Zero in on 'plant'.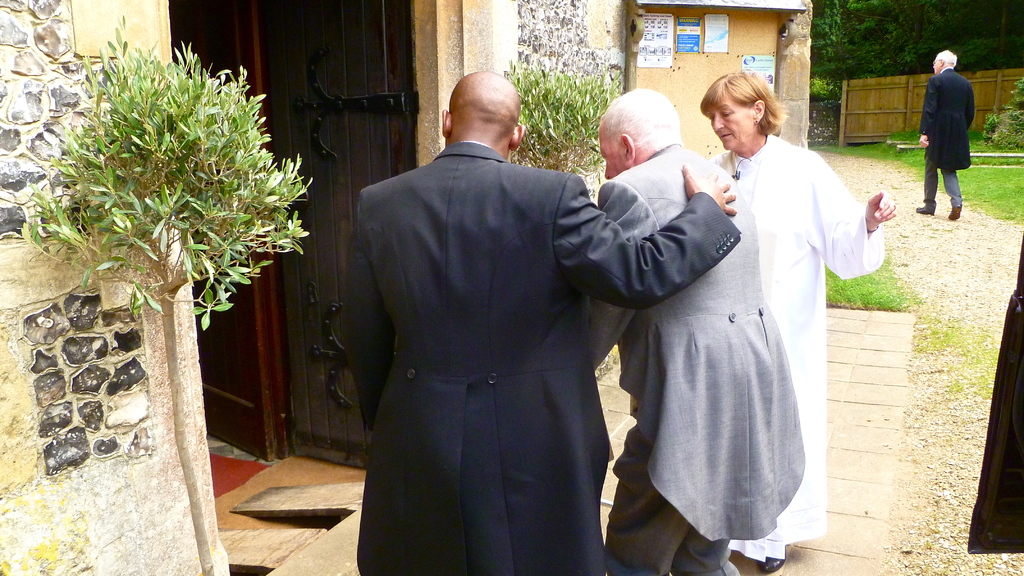
Zeroed in: (927,525,941,534).
